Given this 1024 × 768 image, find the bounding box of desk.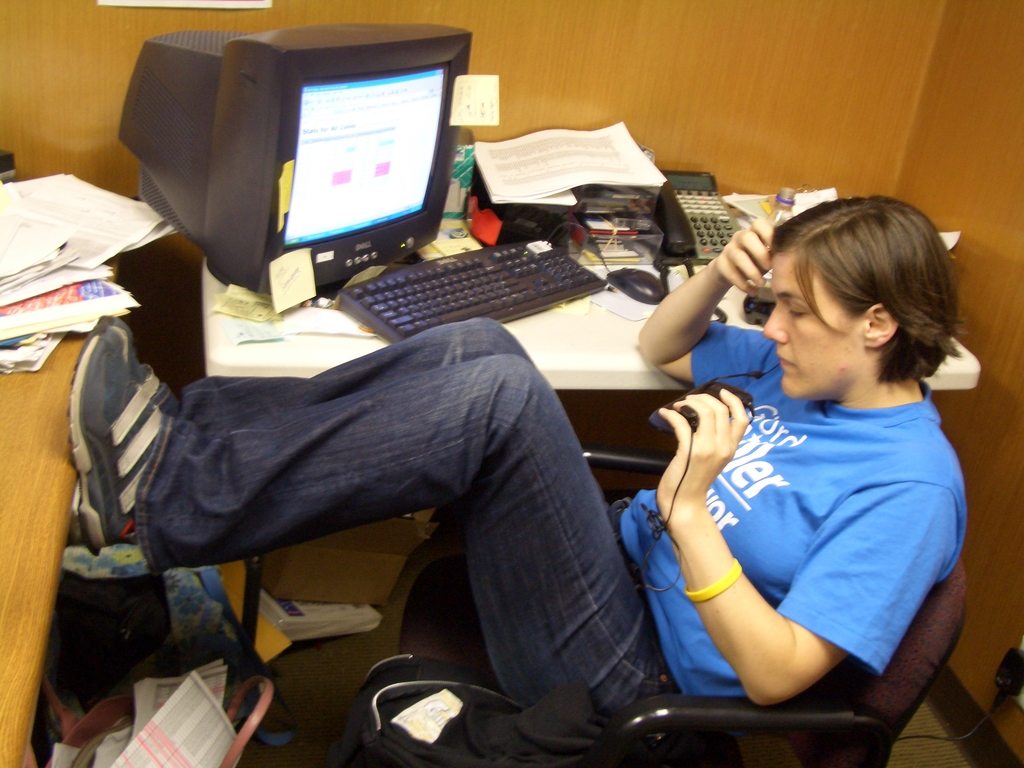
box(64, 278, 816, 757).
